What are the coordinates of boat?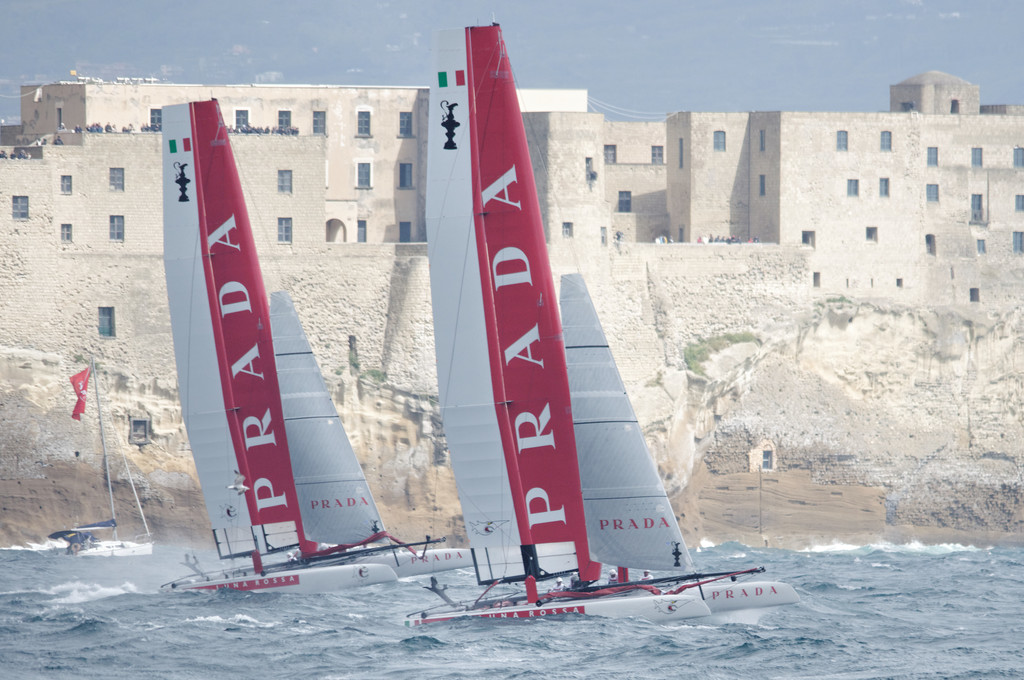
region(394, 29, 806, 633).
